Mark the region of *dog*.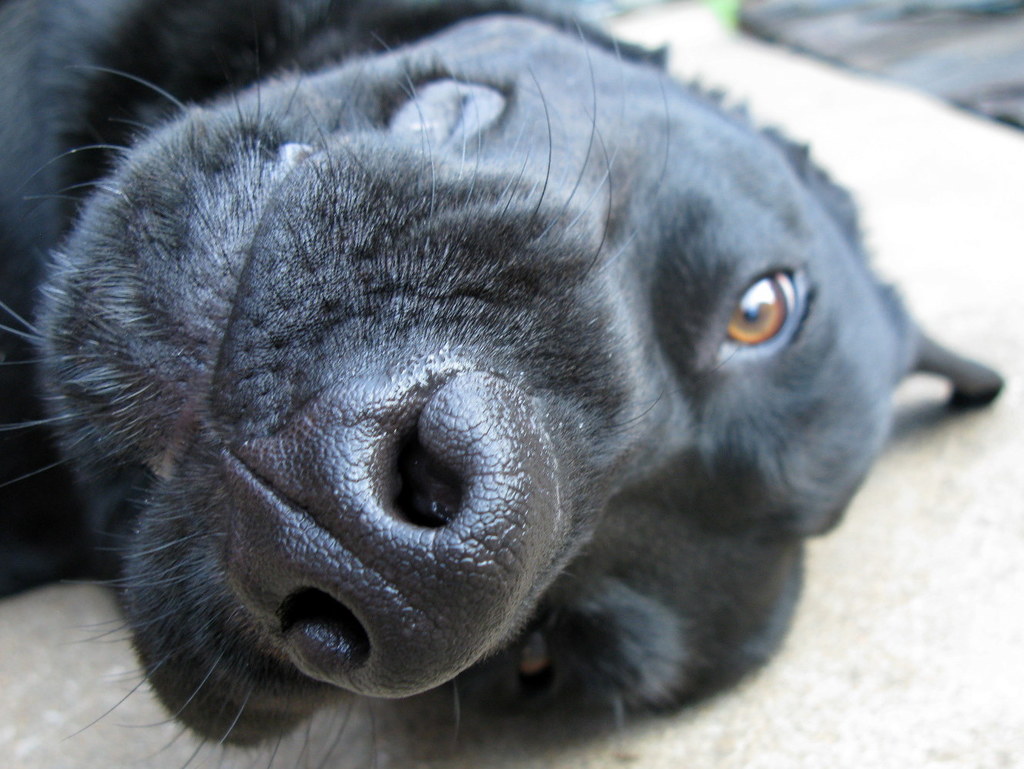
Region: rect(0, 0, 1009, 768).
